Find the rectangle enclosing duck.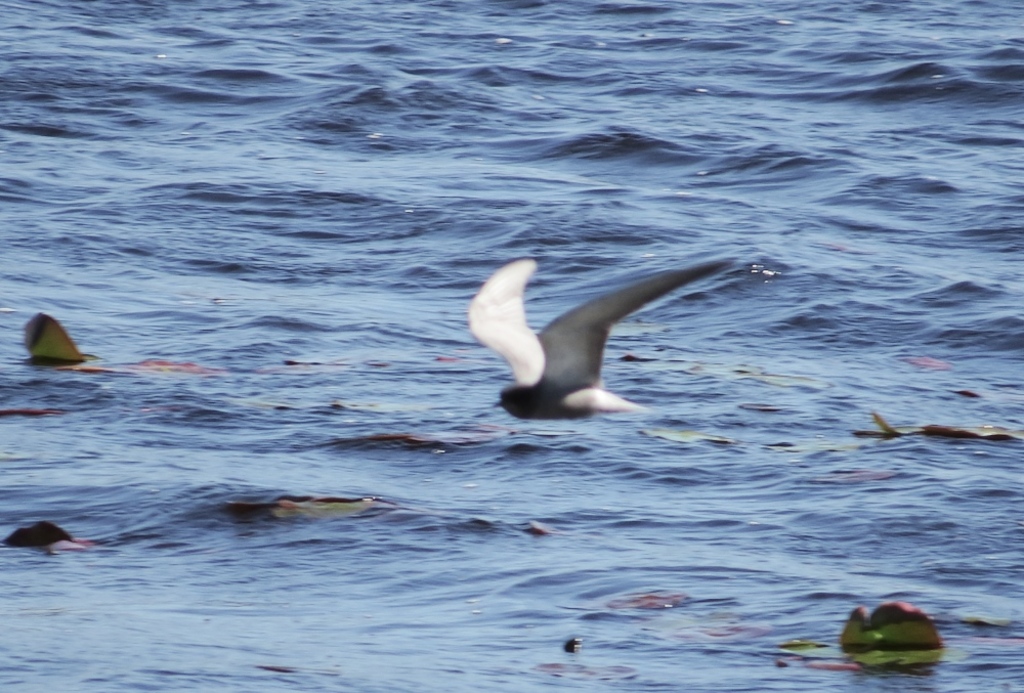
box=[467, 252, 785, 428].
